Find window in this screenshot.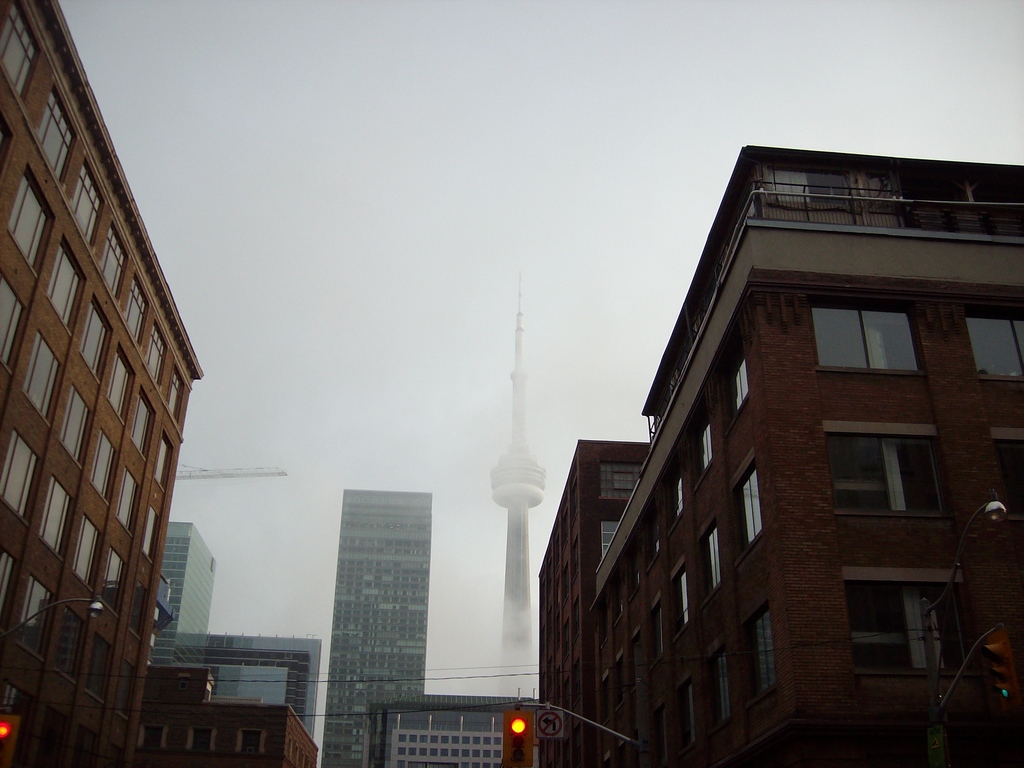
The bounding box for window is 0, 428, 38, 517.
